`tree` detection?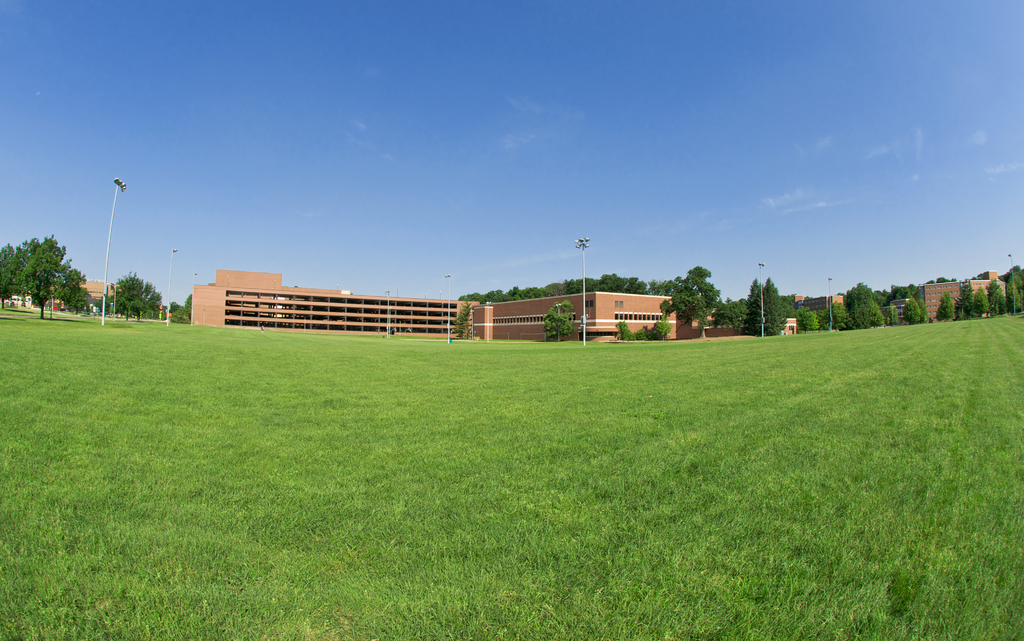
{"x1": 655, "y1": 302, "x2": 680, "y2": 337}
